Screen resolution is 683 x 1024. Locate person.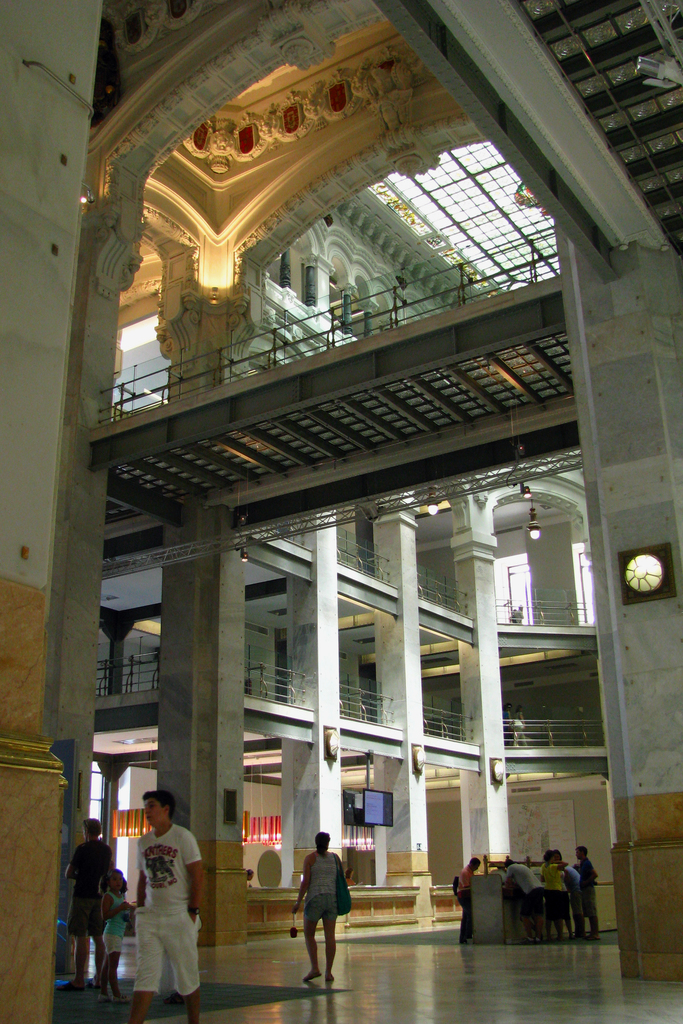
<box>95,869,144,1005</box>.
